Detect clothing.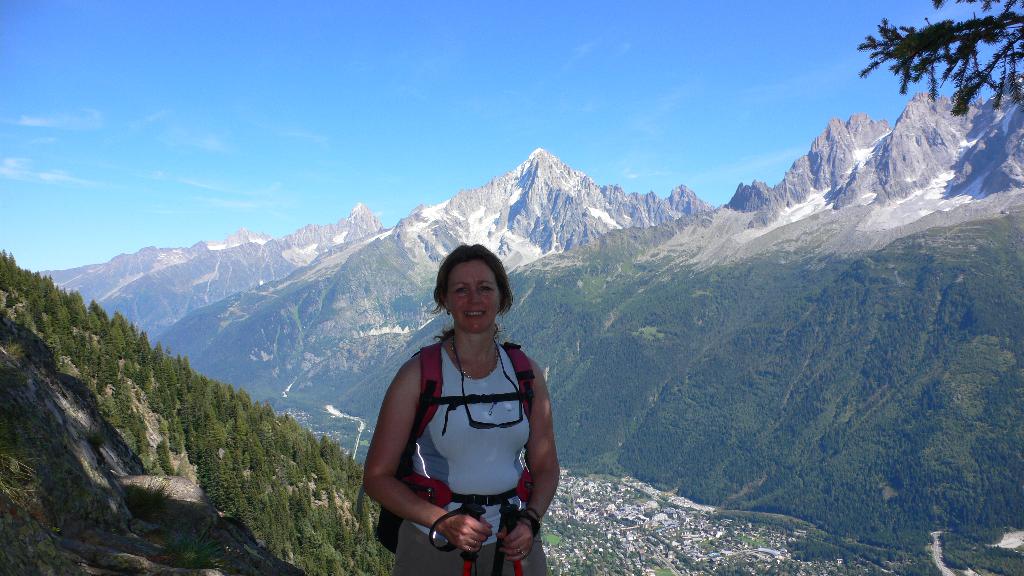
Detected at select_region(392, 339, 546, 575).
